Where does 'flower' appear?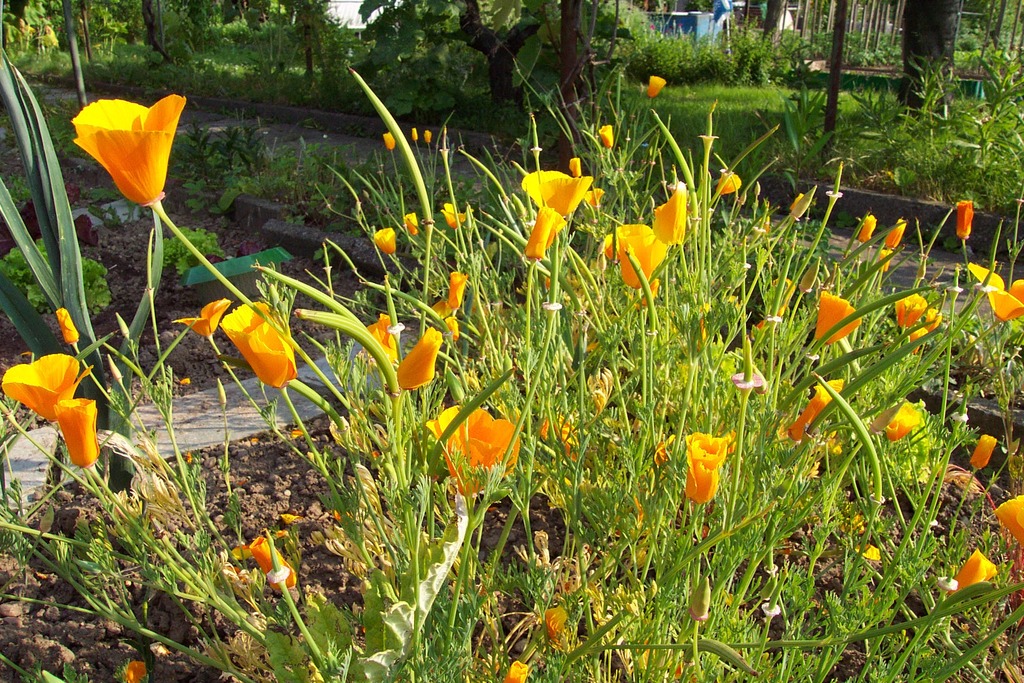
Appears at <bbox>648, 76, 668, 97</bbox>.
